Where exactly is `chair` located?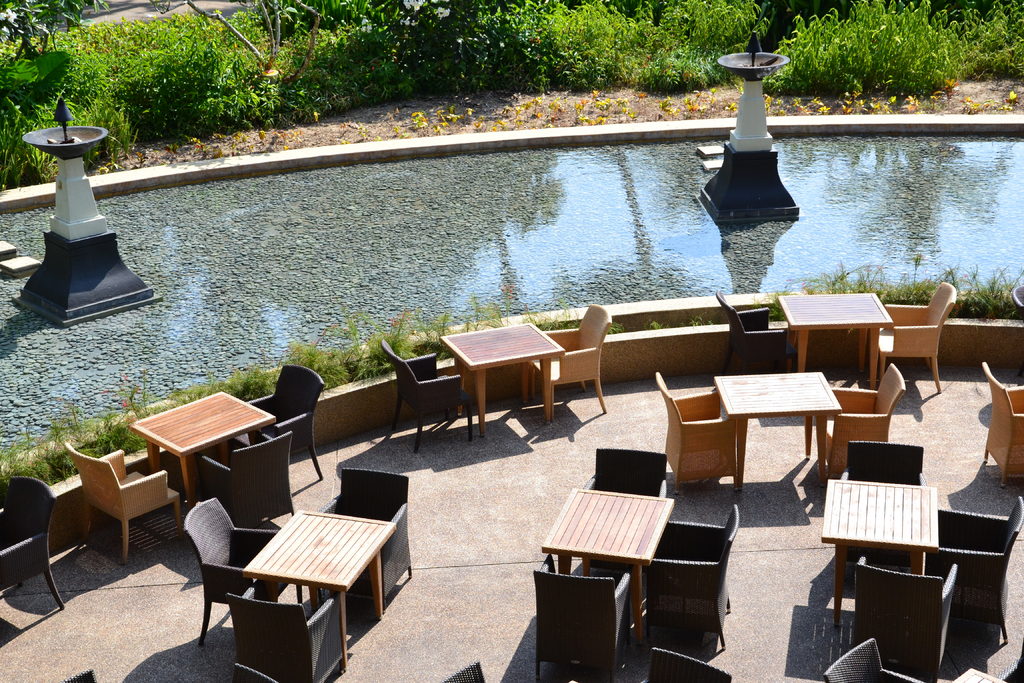
Its bounding box is select_region(522, 309, 610, 413).
